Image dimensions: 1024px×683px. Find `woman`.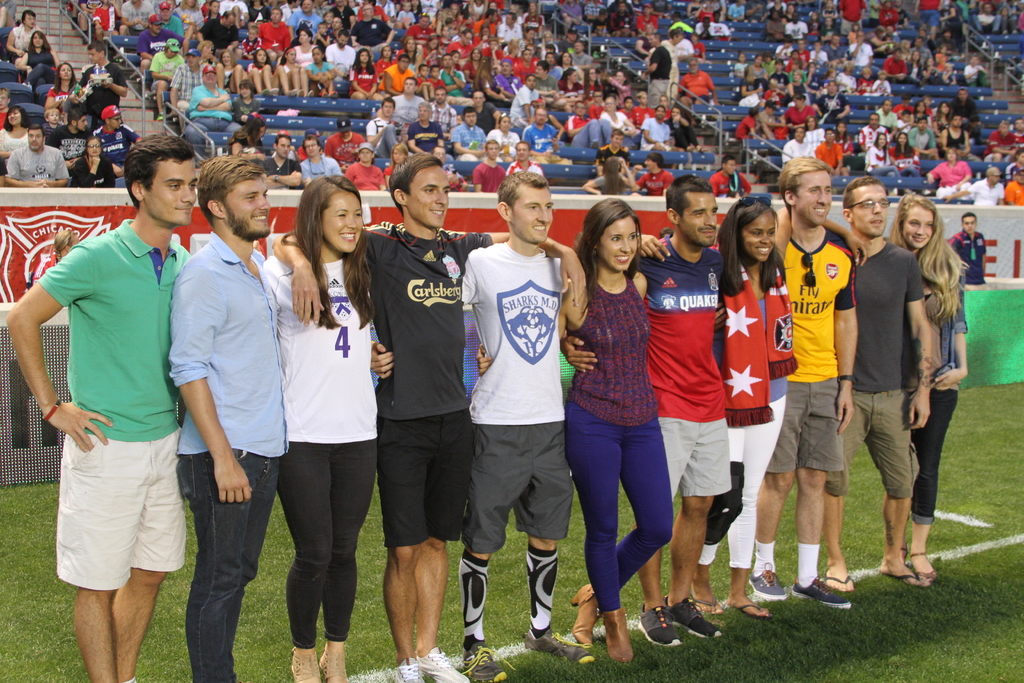
region(894, 129, 927, 183).
